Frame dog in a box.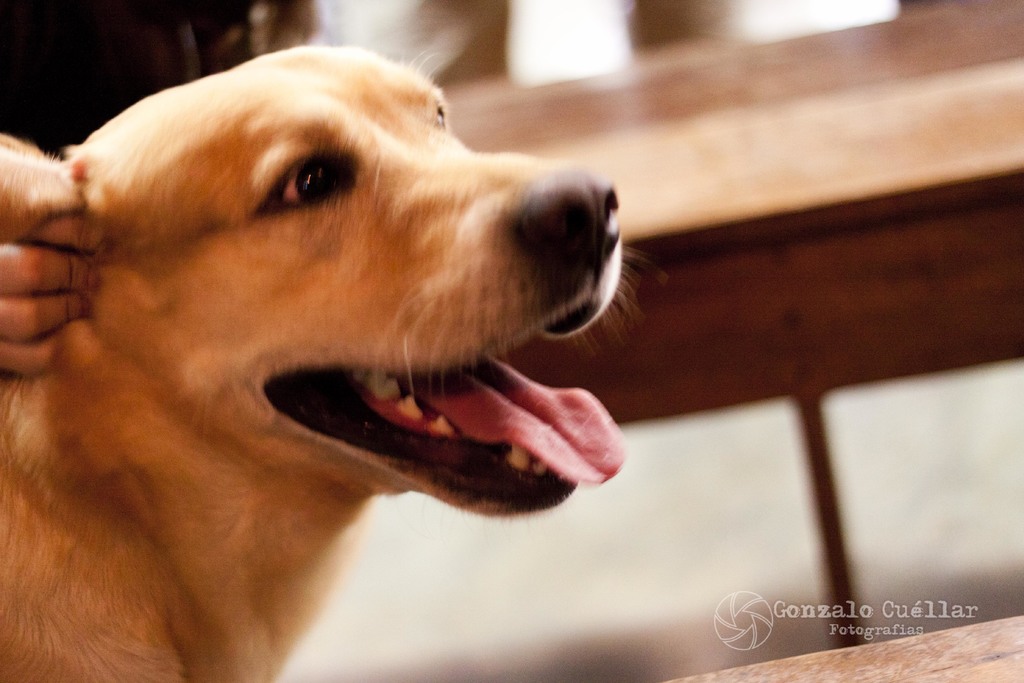
(0, 49, 655, 682).
